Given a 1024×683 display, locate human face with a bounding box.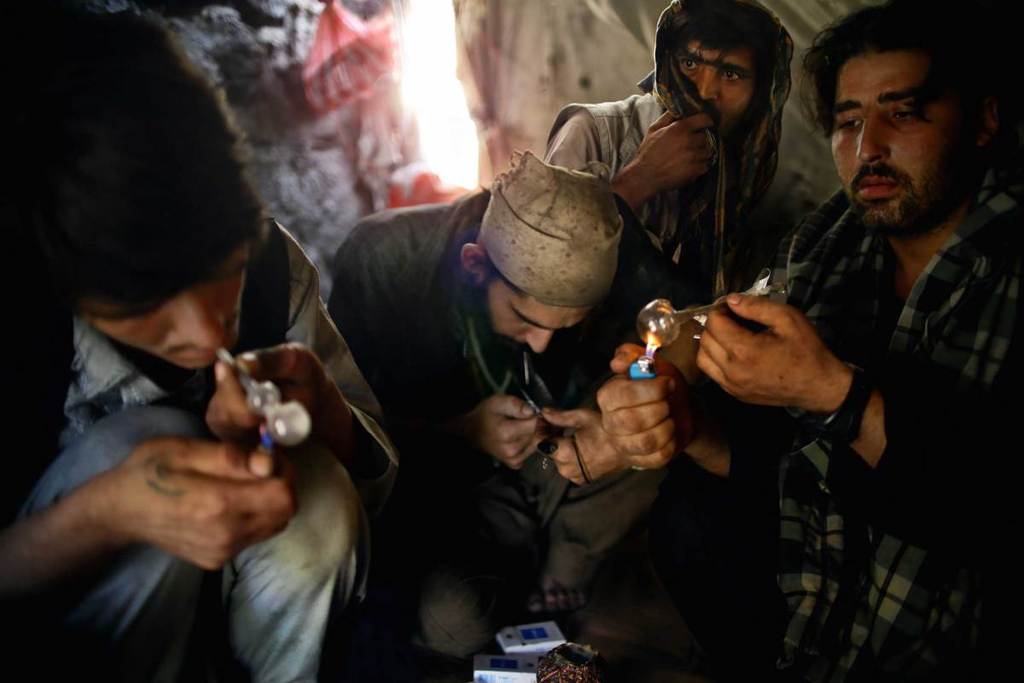
Located: [678,39,748,135].
